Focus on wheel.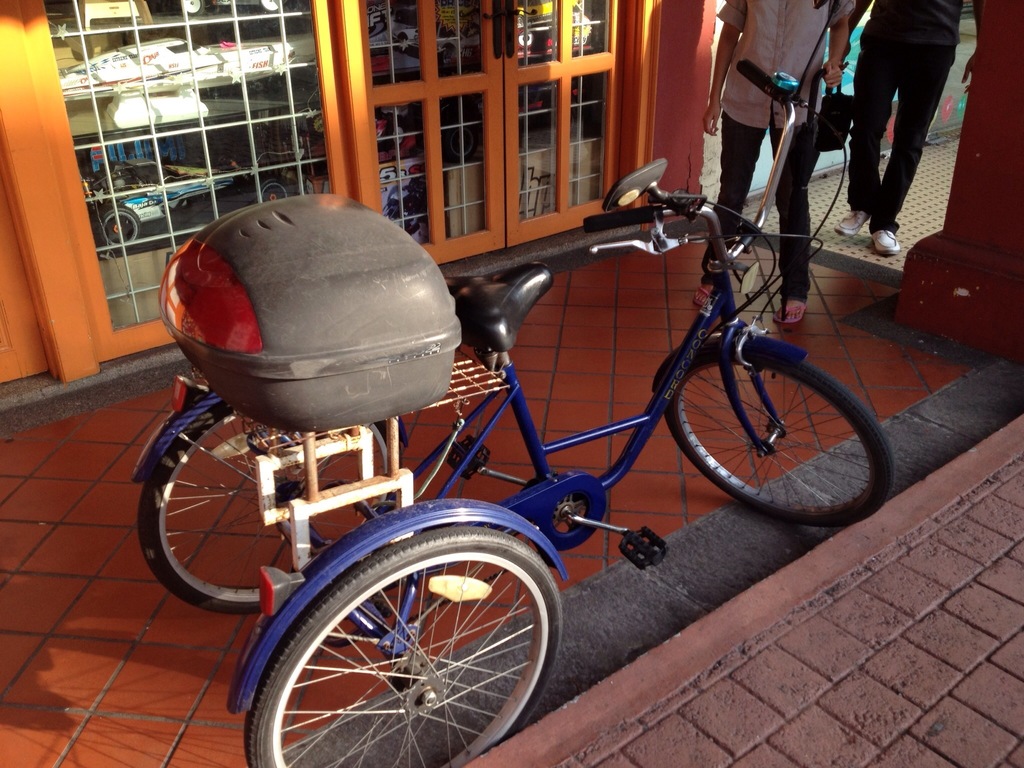
Focused at <box>308,113,323,137</box>.
